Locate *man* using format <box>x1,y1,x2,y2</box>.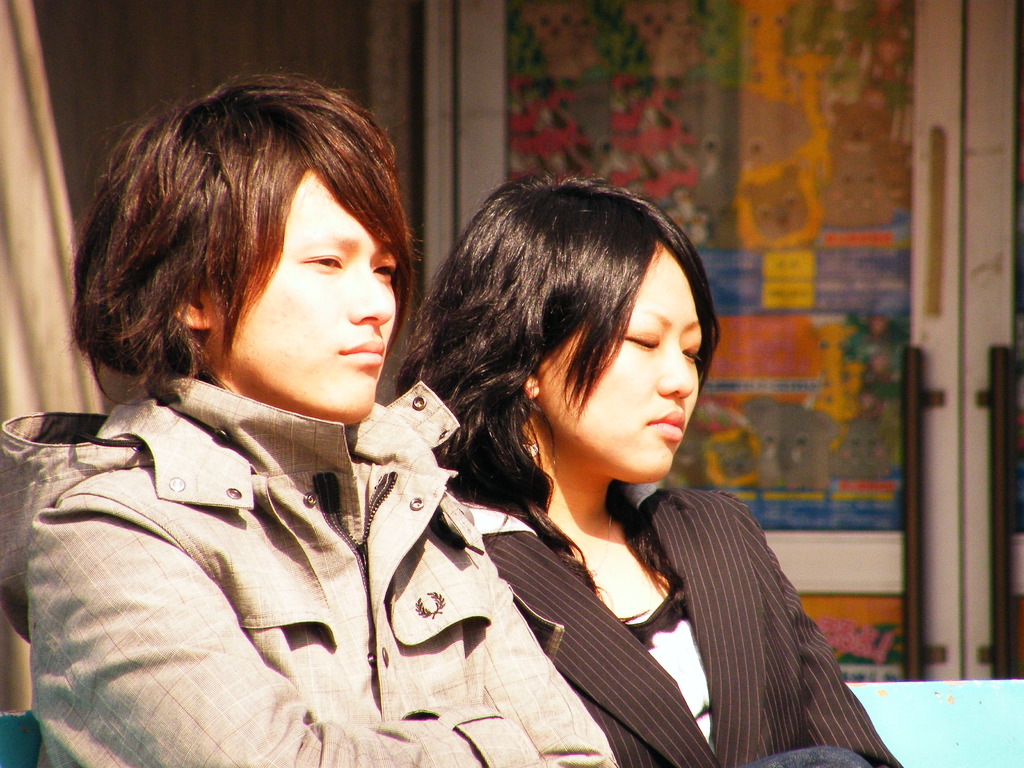
<box>6,69,621,767</box>.
